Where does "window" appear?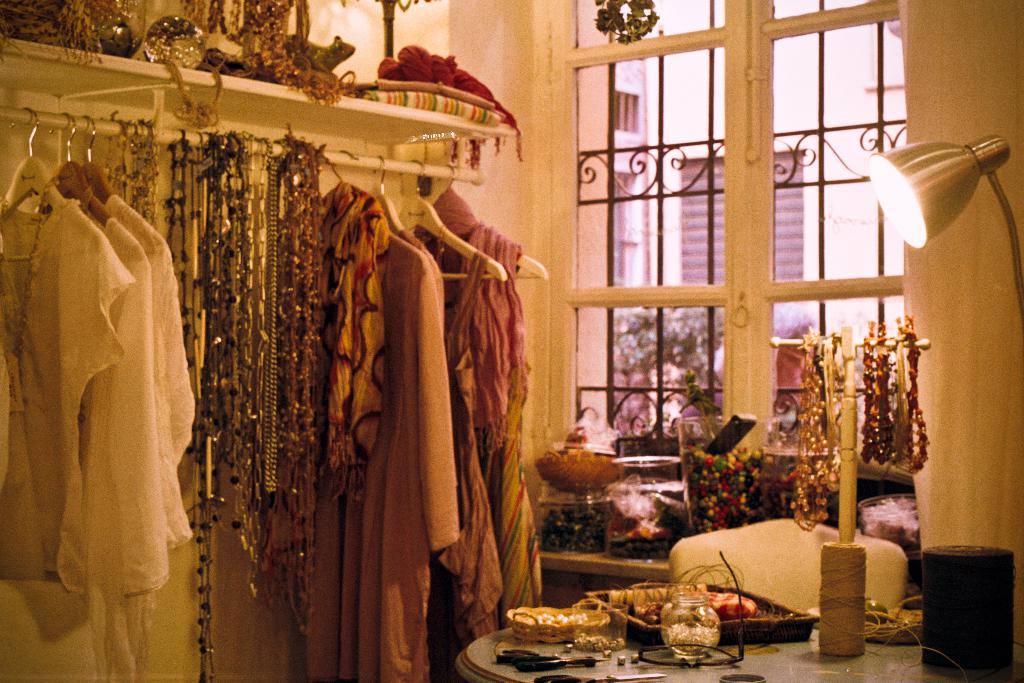
Appears at locate(575, 0, 902, 482).
